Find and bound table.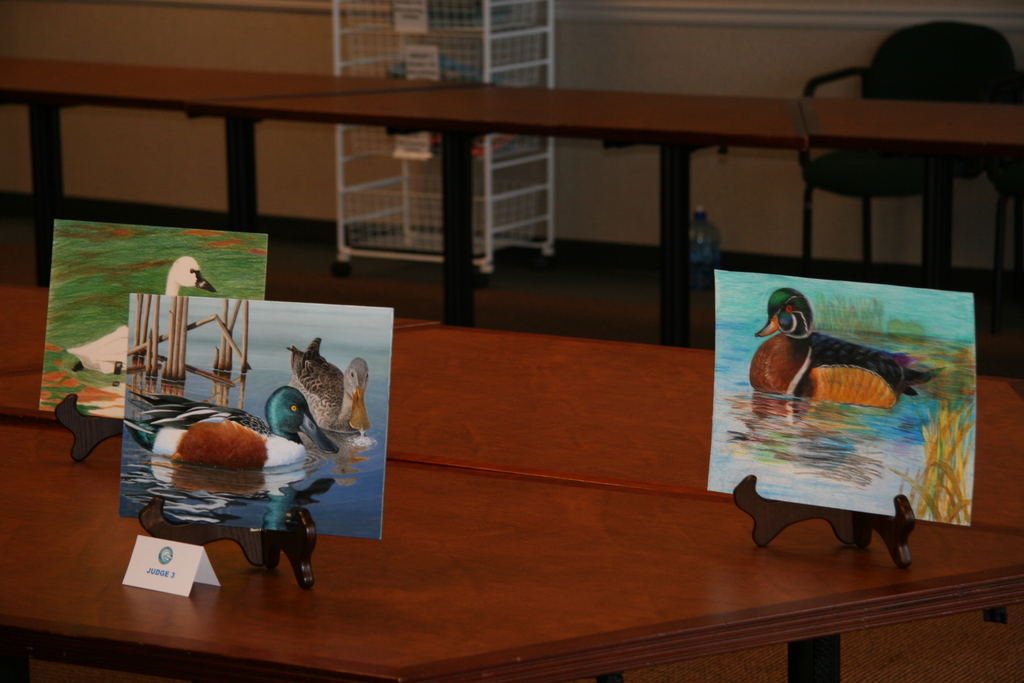
Bound: 1:56:1023:343.
